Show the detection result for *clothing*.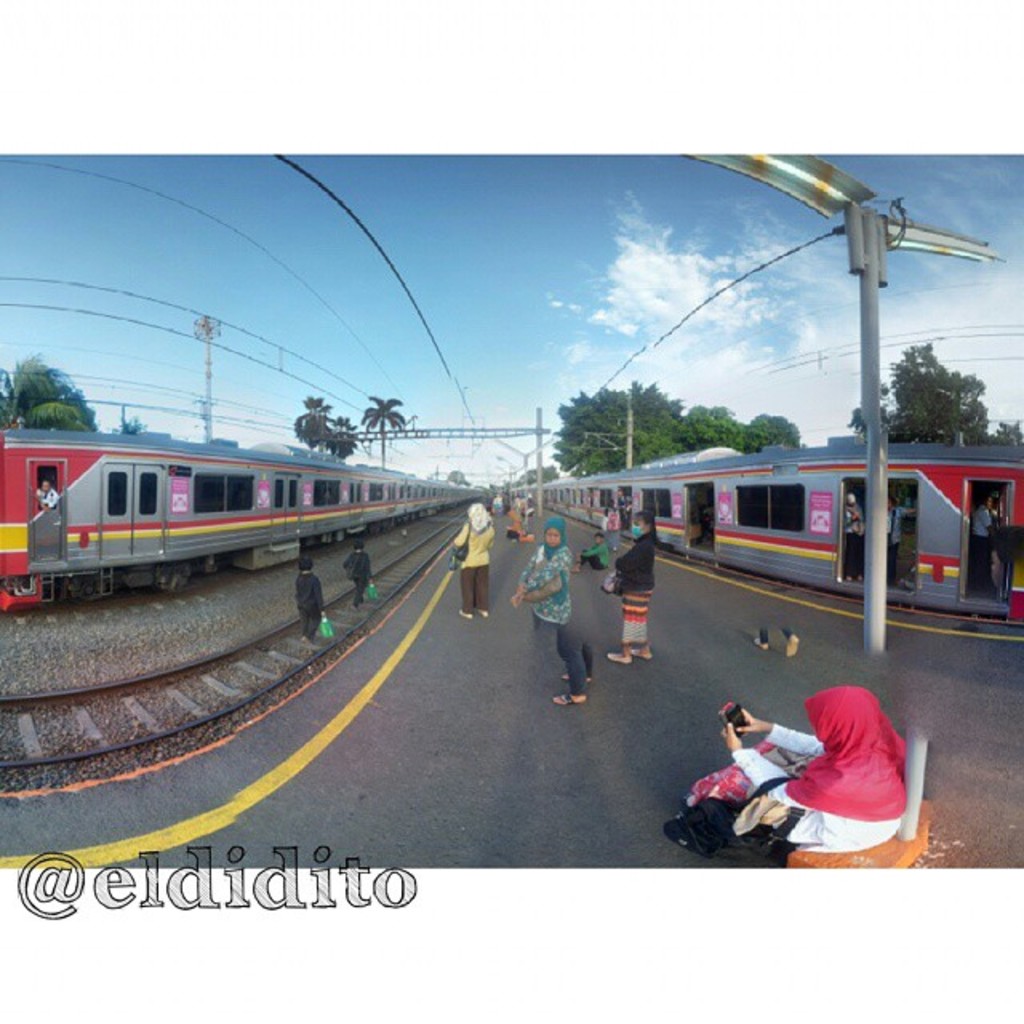
pyautogui.locateOnScreen(845, 502, 866, 576).
